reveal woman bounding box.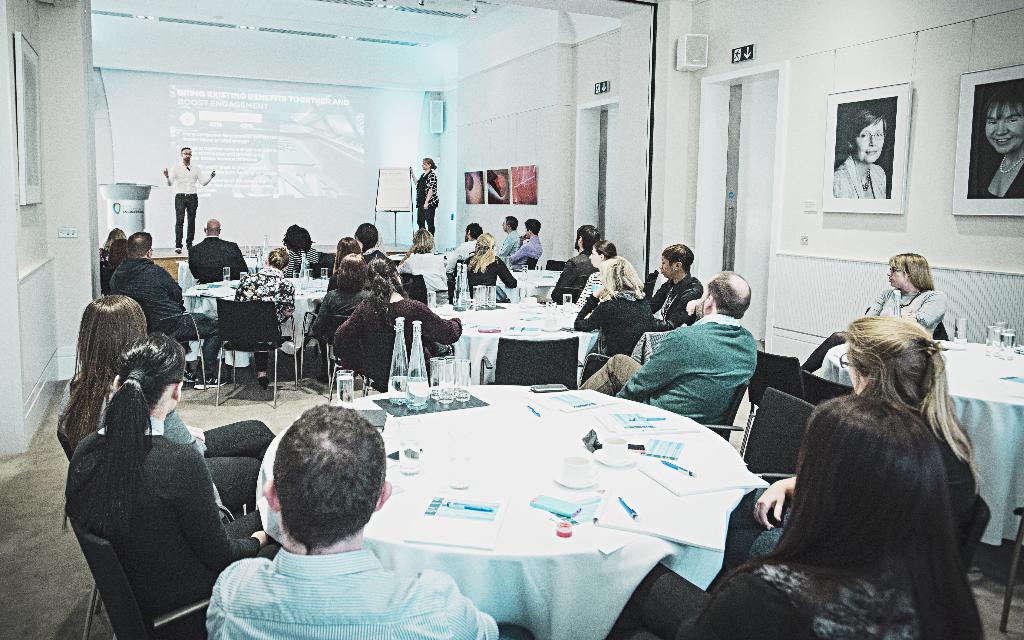
Revealed: rect(572, 252, 653, 400).
